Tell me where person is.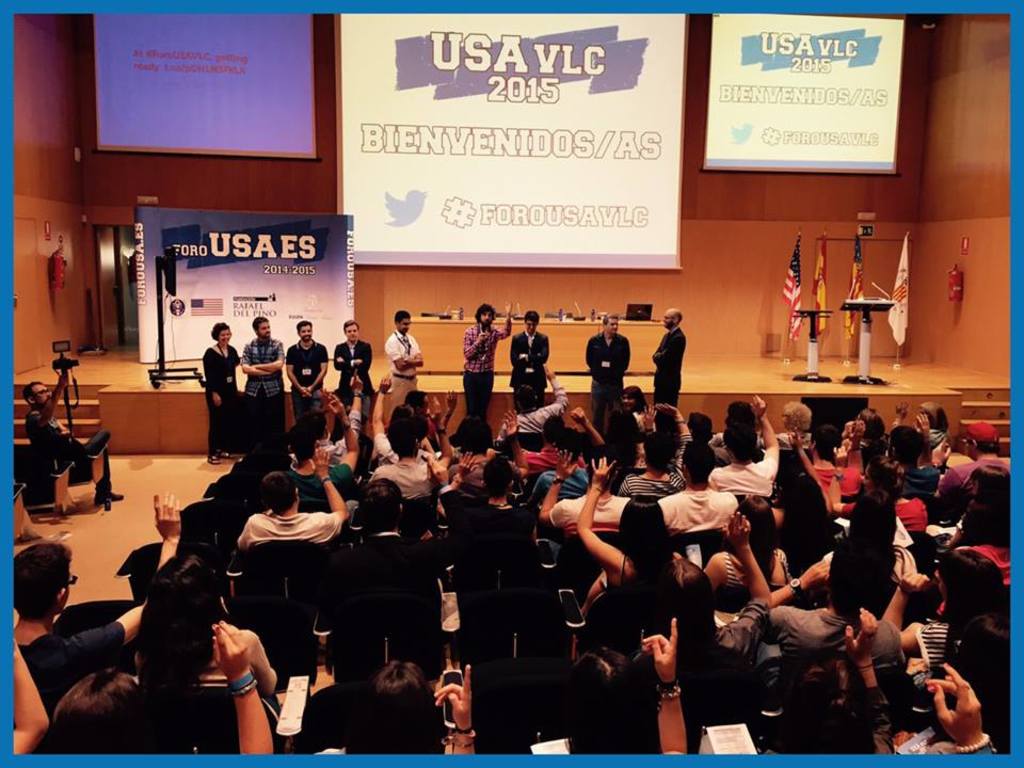
person is at bbox=[530, 429, 589, 505].
